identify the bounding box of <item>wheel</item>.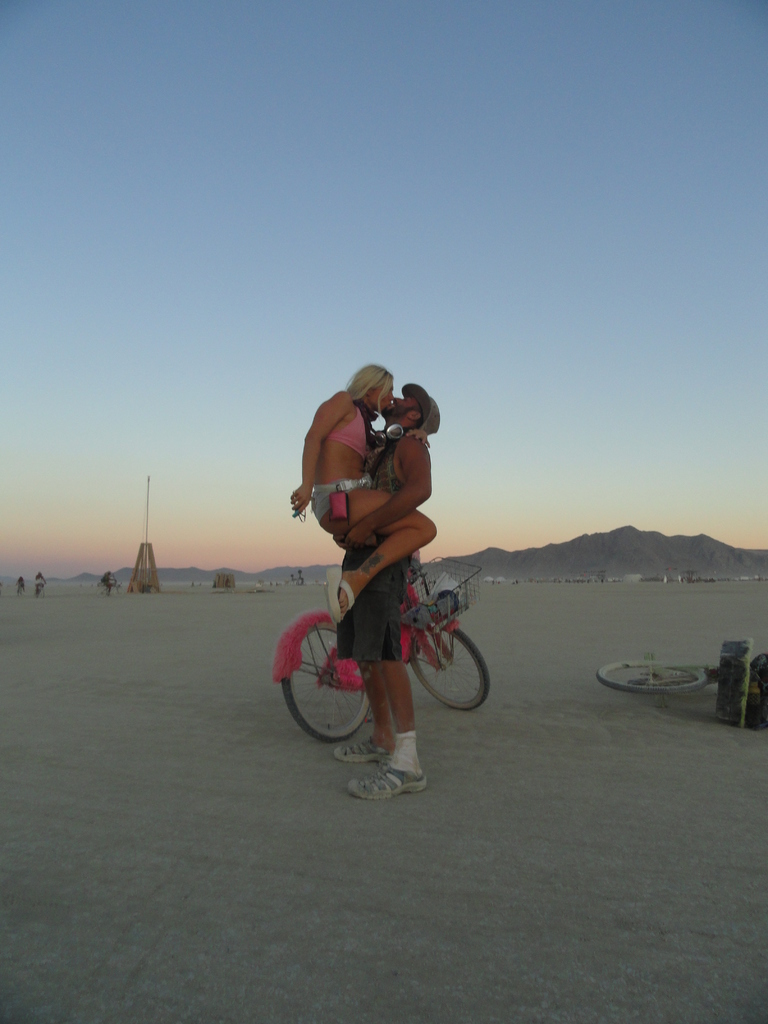
[285,625,372,746].
